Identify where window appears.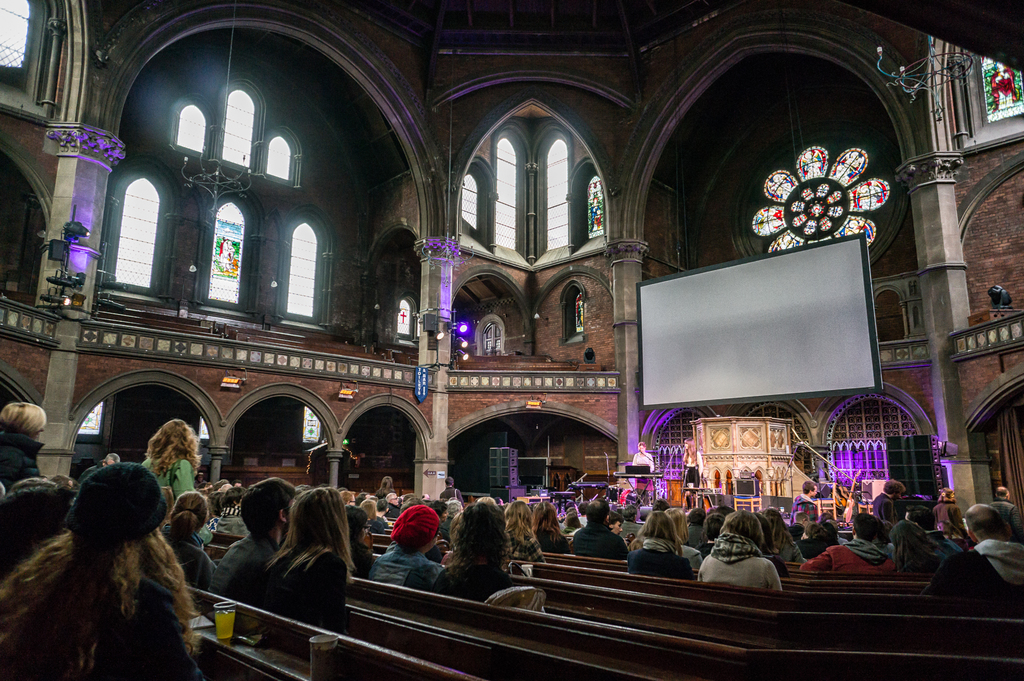
Appears at region(569, 290, 585, 336).
